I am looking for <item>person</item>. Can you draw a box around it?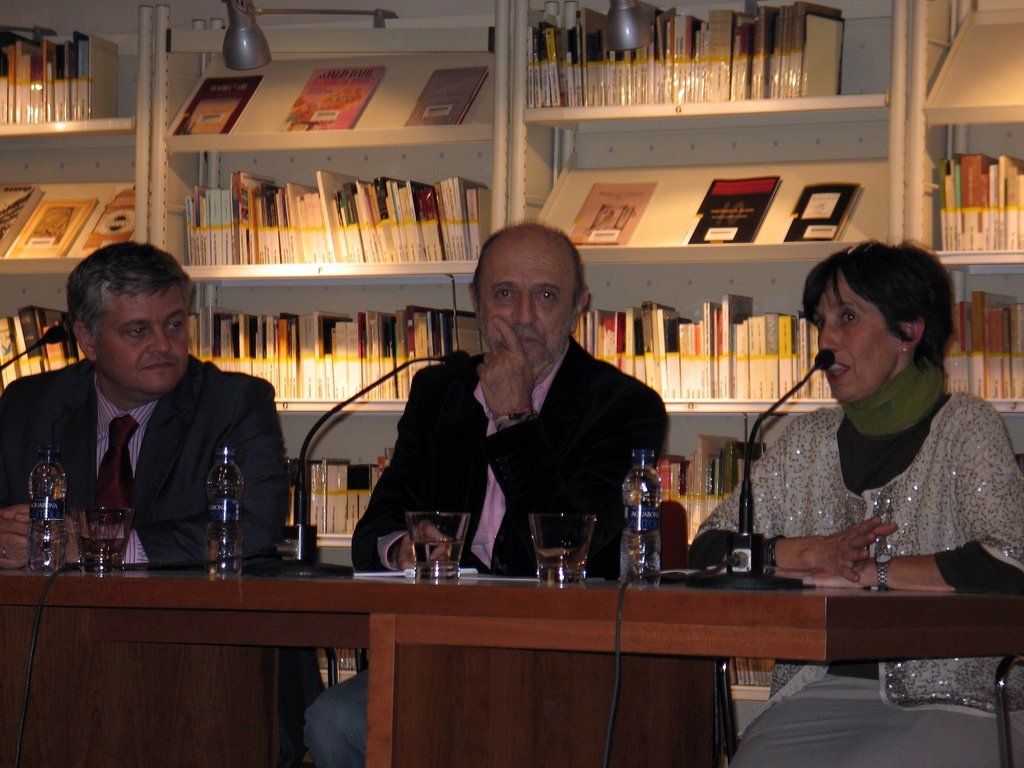
Sure, the bounding box is rect(303, 220, 668, 767).
